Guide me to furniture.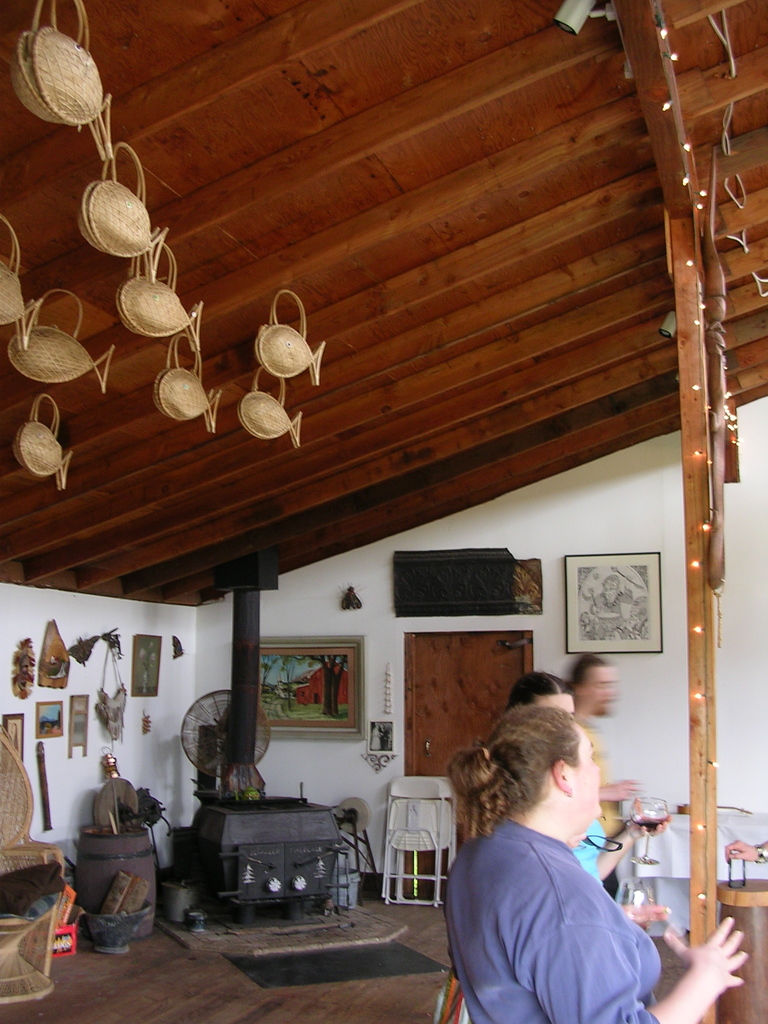
Guidance: (379, 778, 460, 908).
